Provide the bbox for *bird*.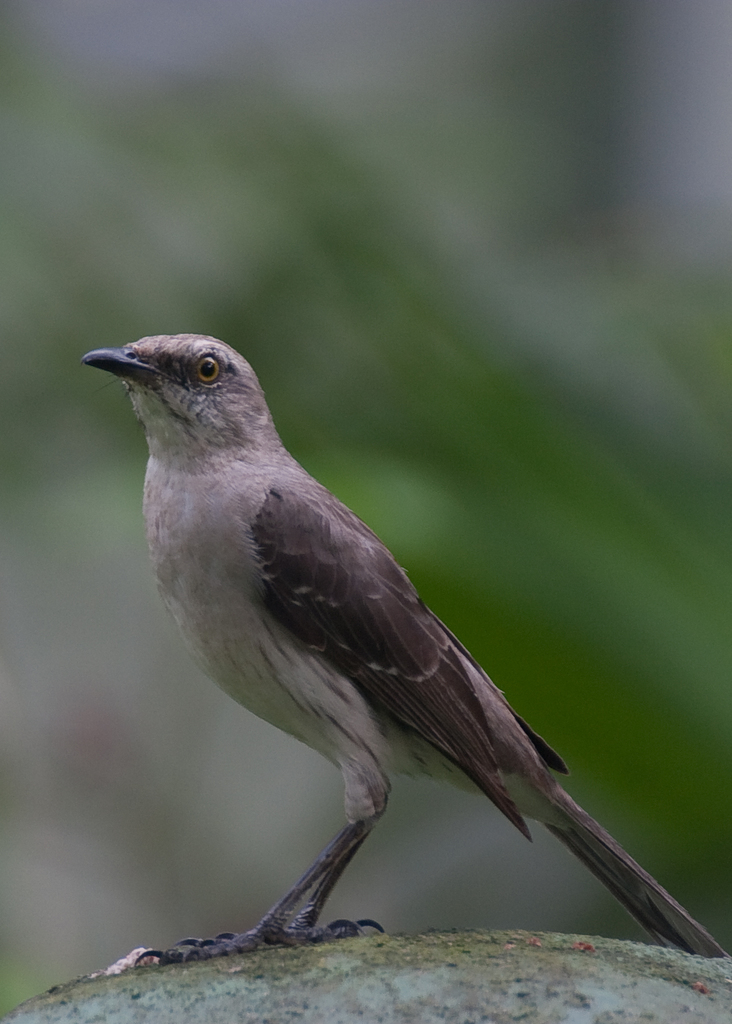
bbox(66, 323, 691, 927).
